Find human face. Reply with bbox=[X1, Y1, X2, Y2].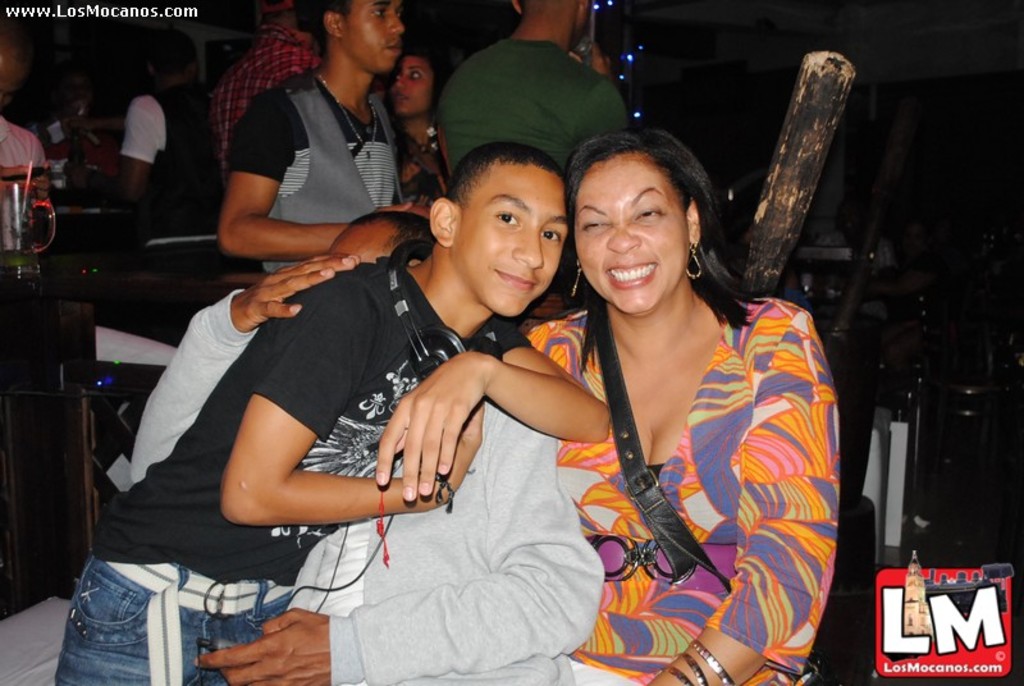
bbox=[338, 0, 401, 74].
